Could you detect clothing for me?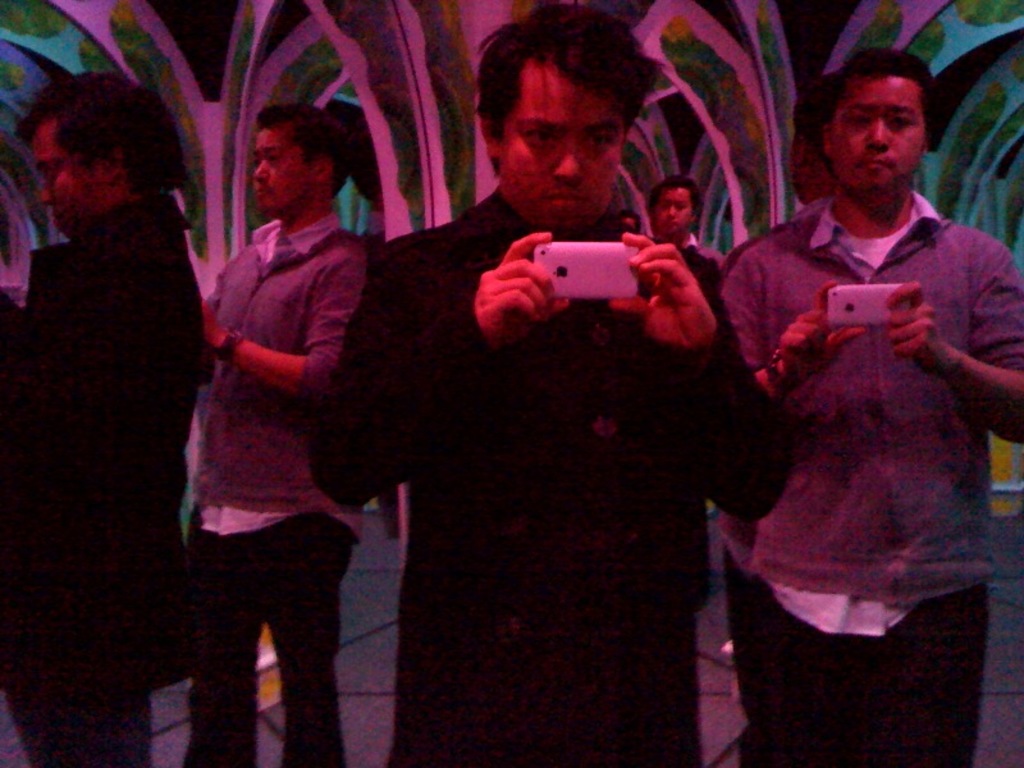
Detection result: box=[179, 211, 375, 767].
